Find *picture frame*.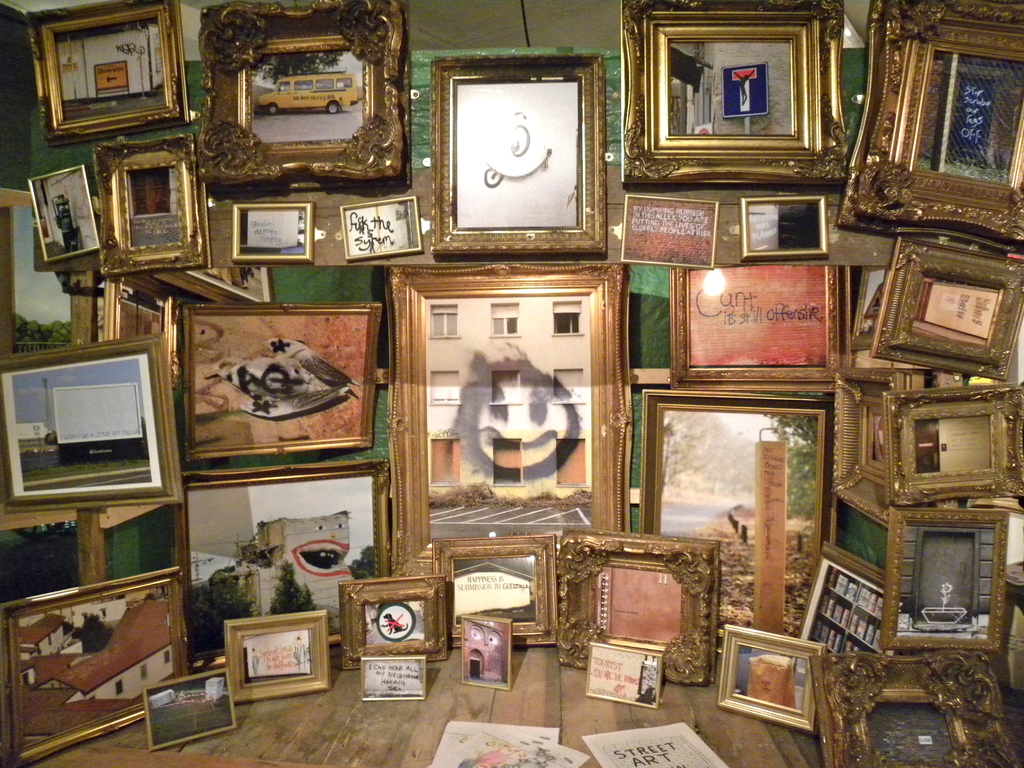
618/196/718/269.
